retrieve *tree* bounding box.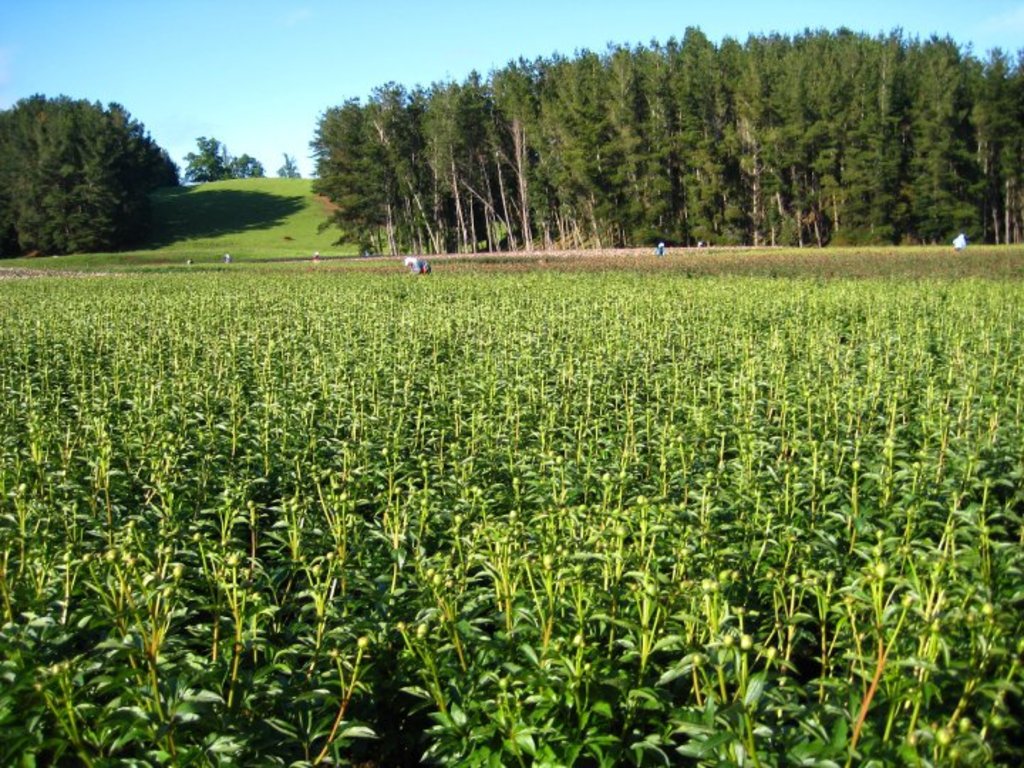
Bounding box: bbox=[226, 152, 266, 176].
